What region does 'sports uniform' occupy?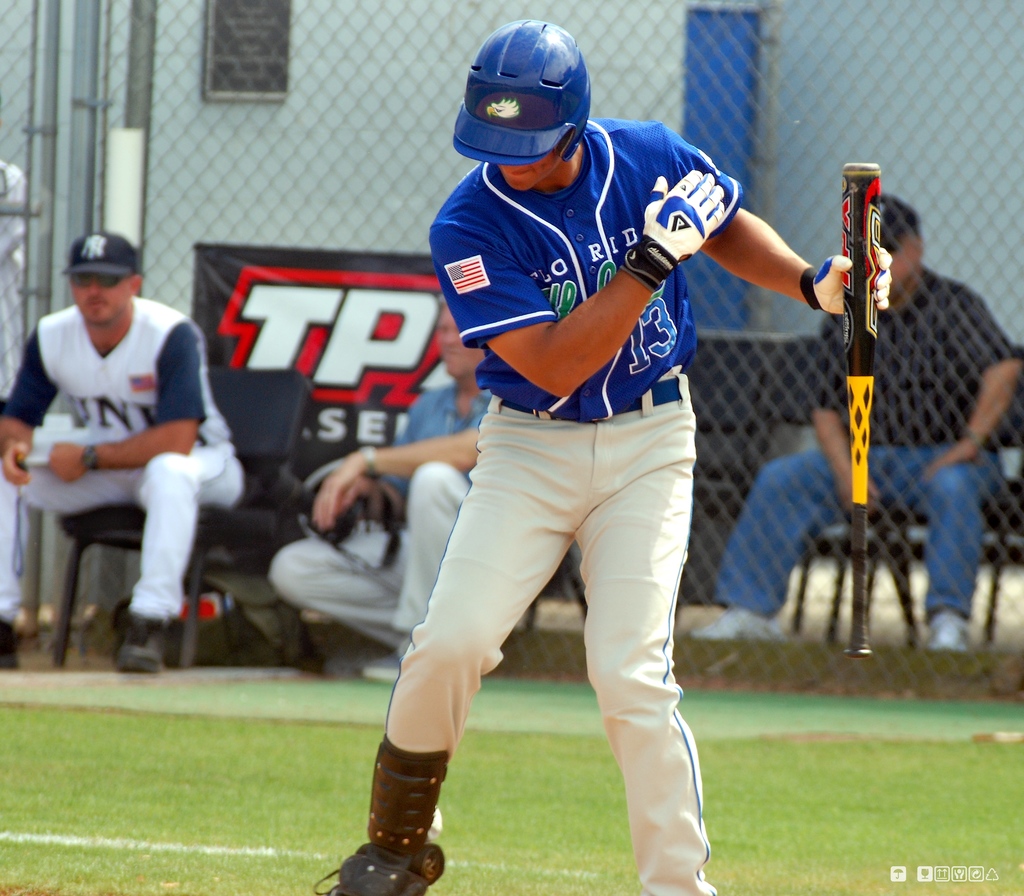
322,35,794,895.
